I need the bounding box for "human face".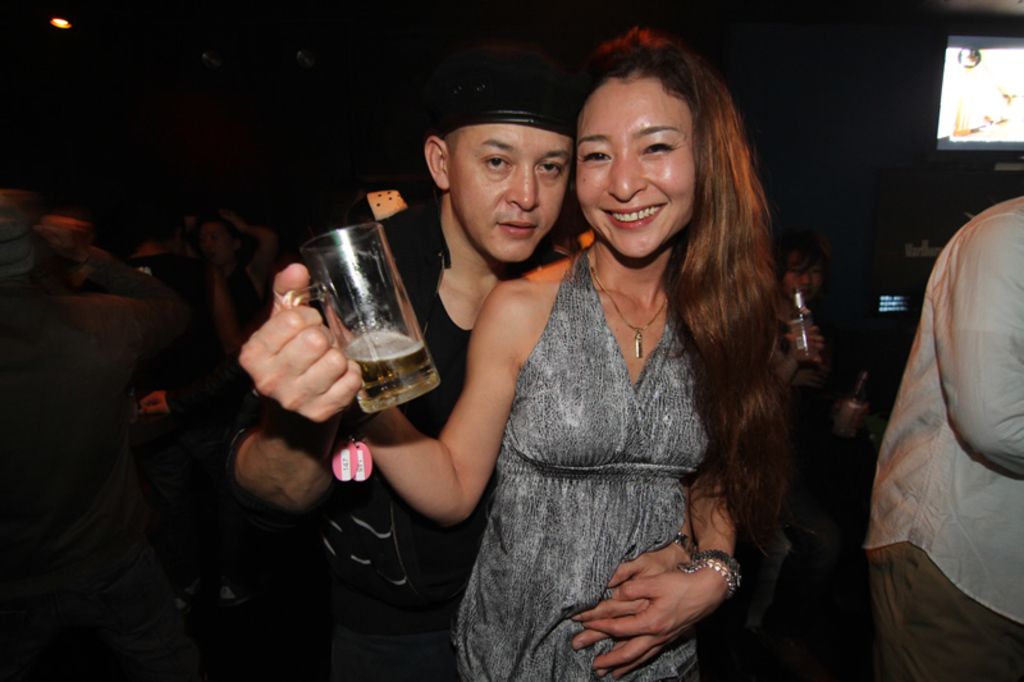
Here it is: pyautogui.locateOnScreen(783, 257, 824, 303).
